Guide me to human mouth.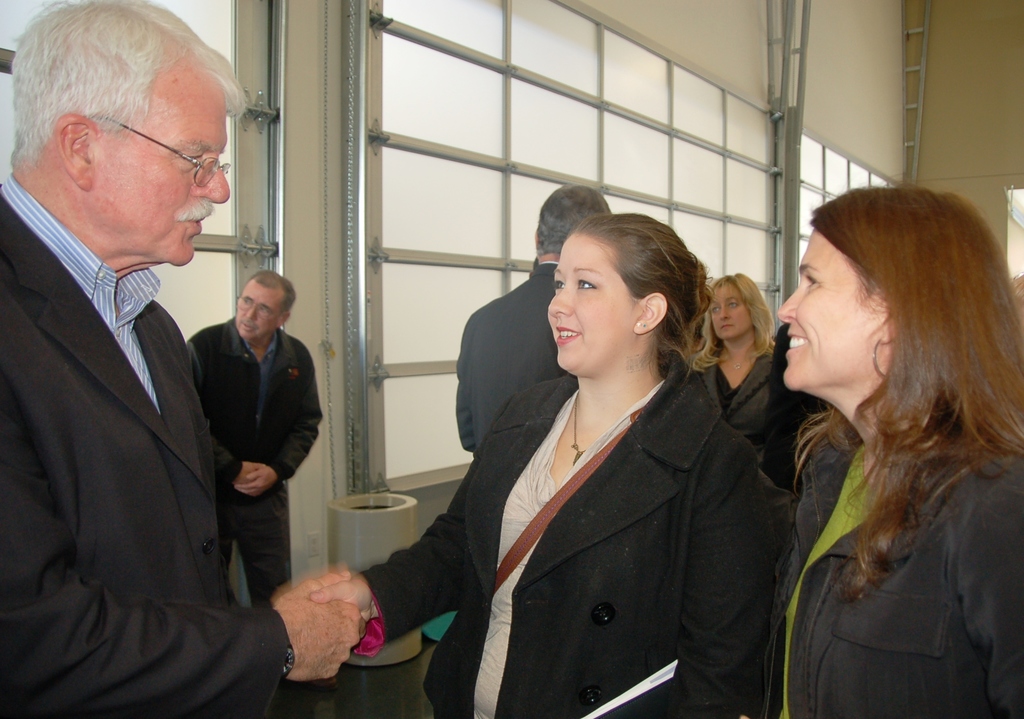
Guidance: x1=551 y1=322 x2=588 y2=347.
